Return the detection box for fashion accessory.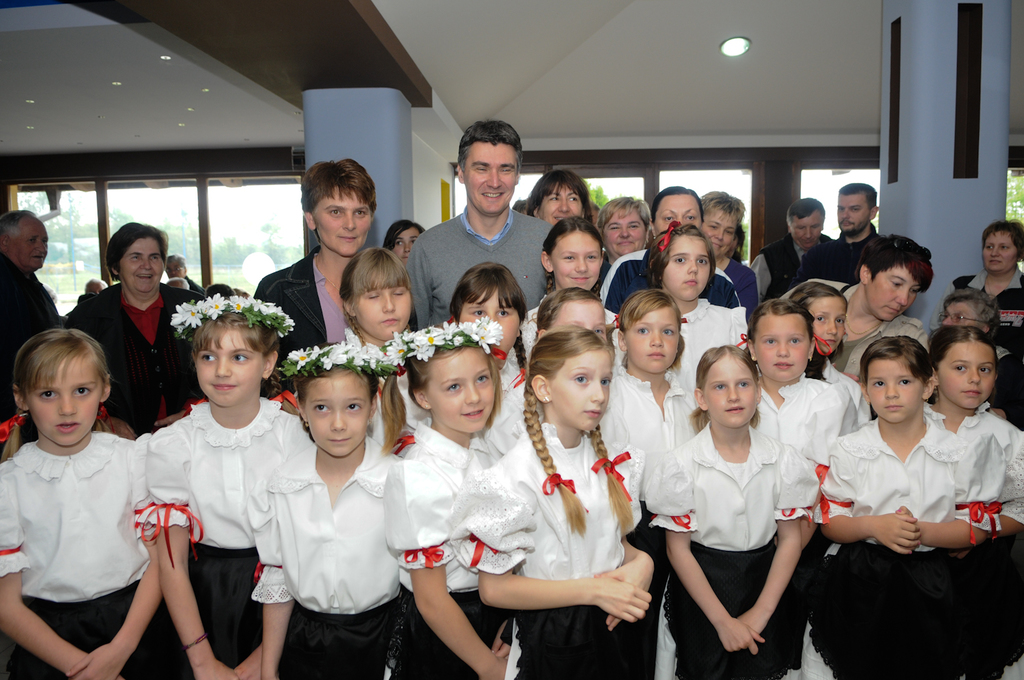
left=983, top=273, right=996, bottom=299.
